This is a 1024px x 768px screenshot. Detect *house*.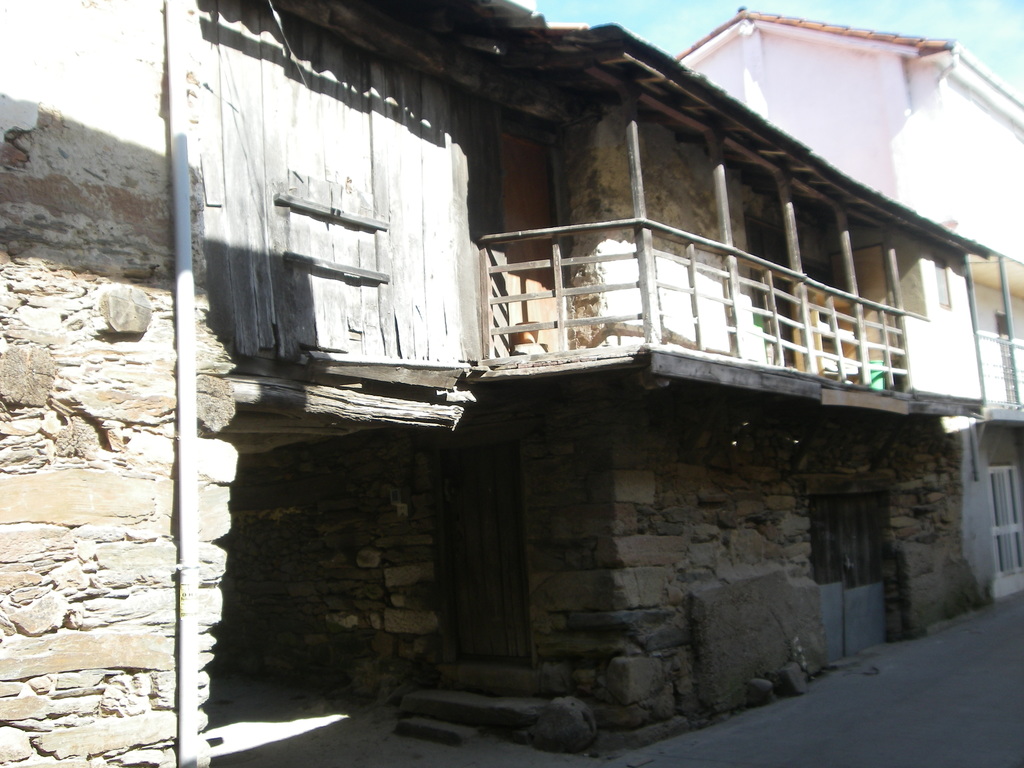
box(0, 0, 1023, 767).
